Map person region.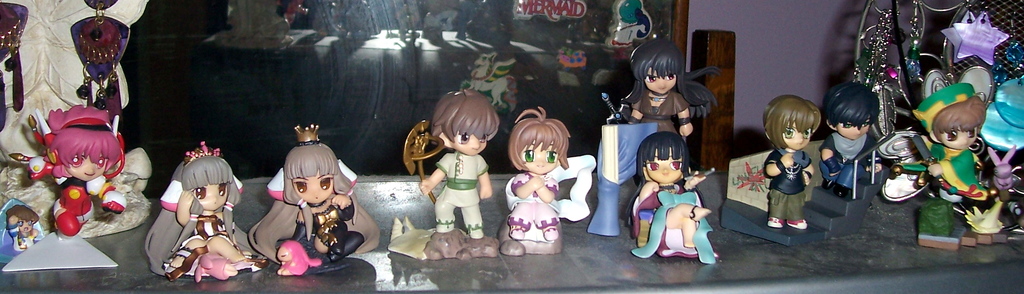
Mapped to <box>821,100,875,195</box>.
